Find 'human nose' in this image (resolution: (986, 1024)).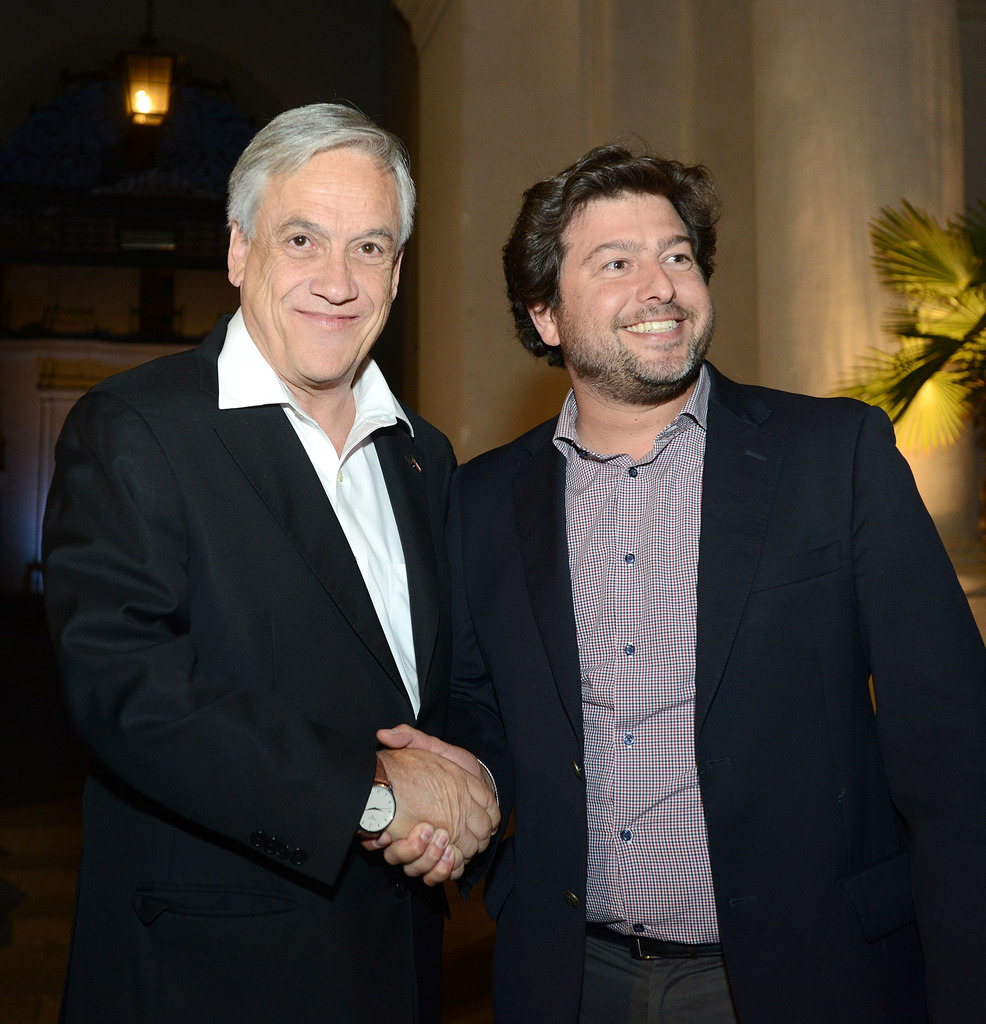
l=310, t=243, r=359, b=305.
